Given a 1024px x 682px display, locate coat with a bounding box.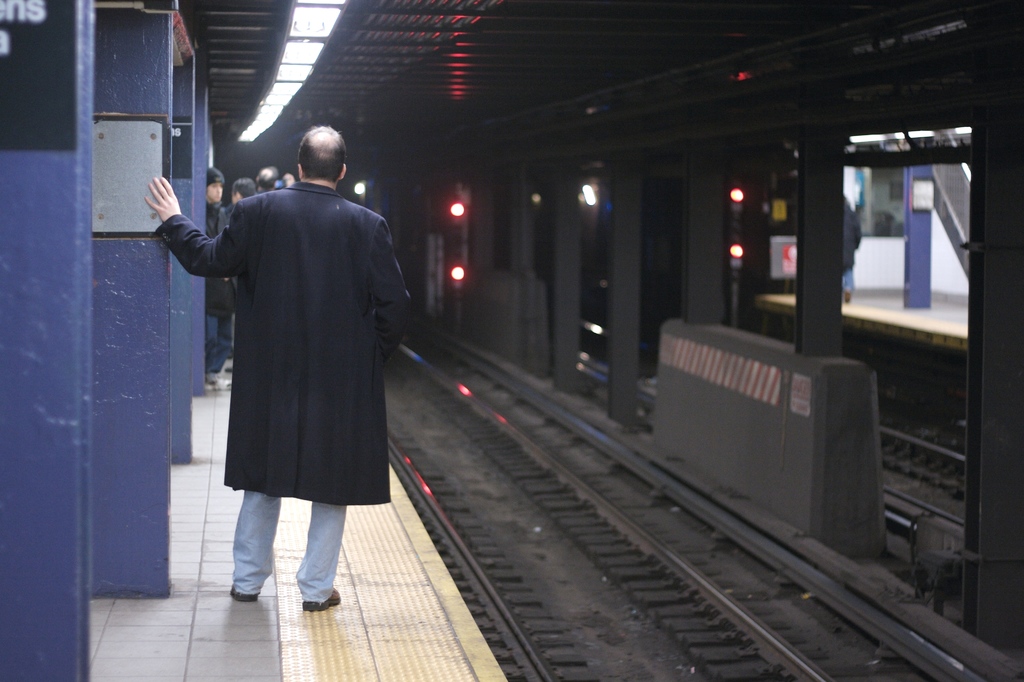
Located: rect(167, 168, 398, 530).
